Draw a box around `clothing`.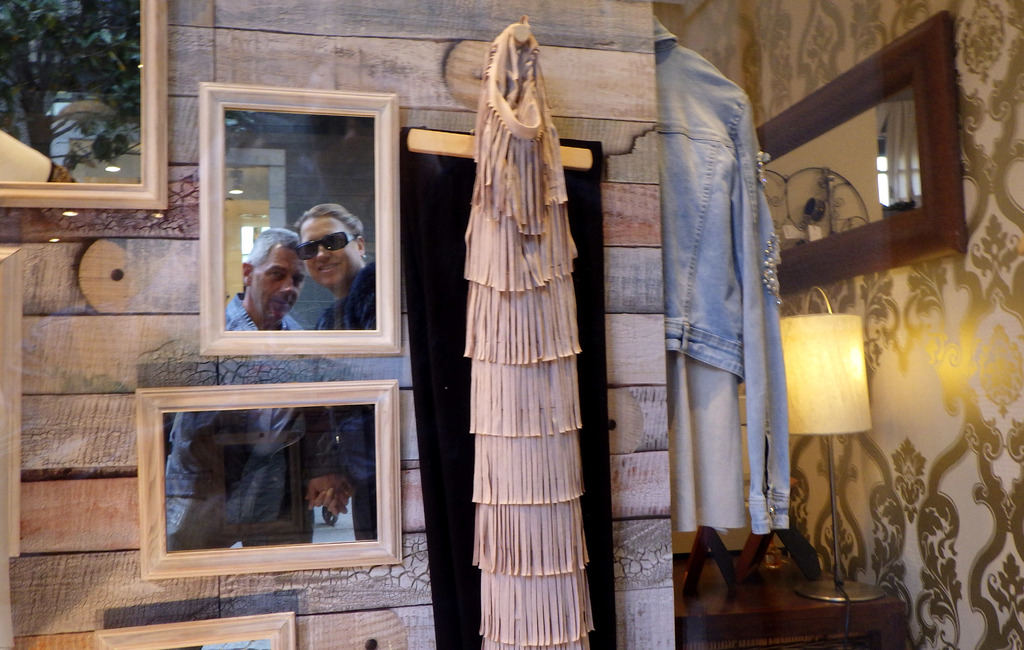
<region>216, 286, 316, 343</region>.
